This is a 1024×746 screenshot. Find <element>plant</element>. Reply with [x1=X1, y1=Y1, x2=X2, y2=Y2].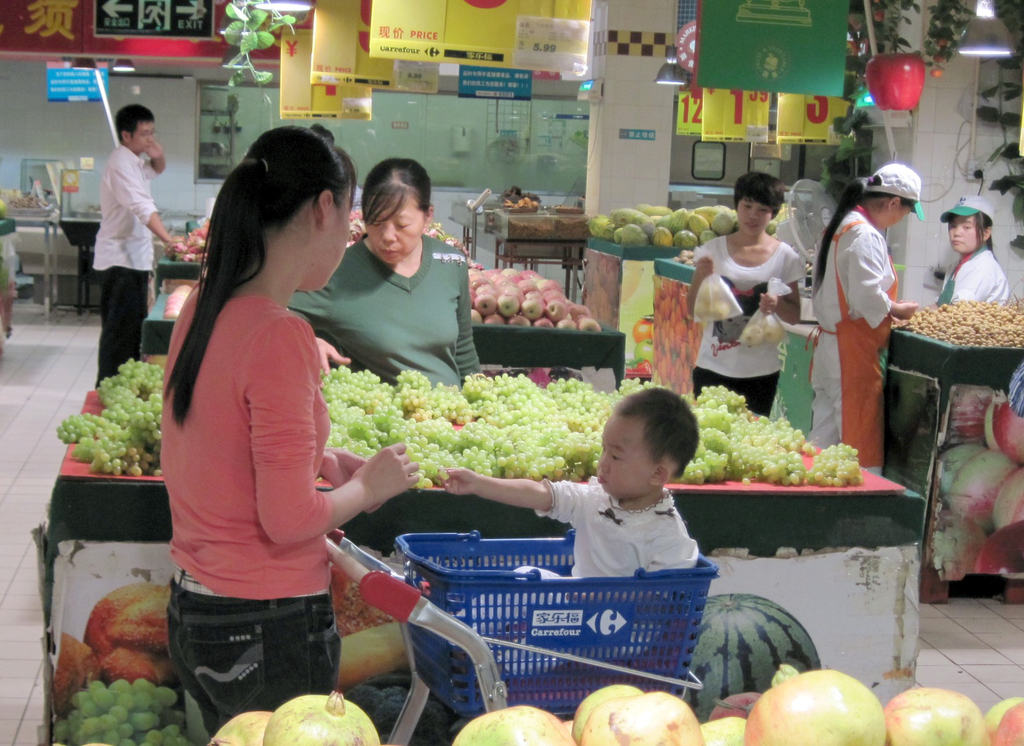
[x1=876, y1=1, x2=928, y2=65].
